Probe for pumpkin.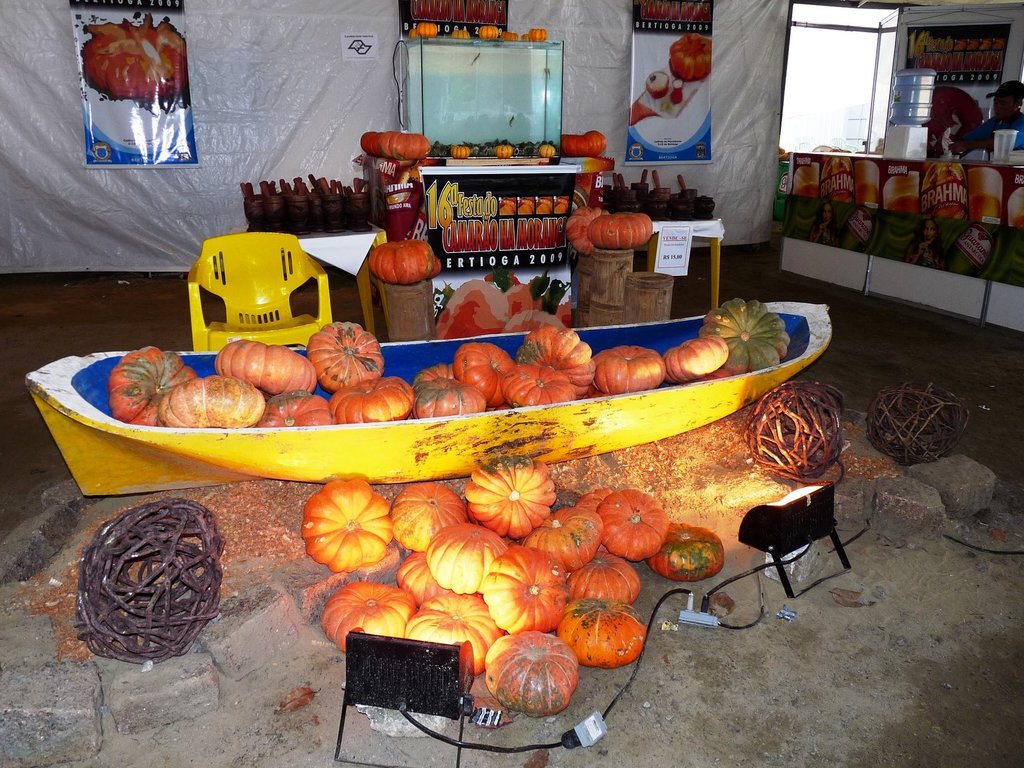
Probe result: x1=500, y1=199, x2=515, y2=212.
